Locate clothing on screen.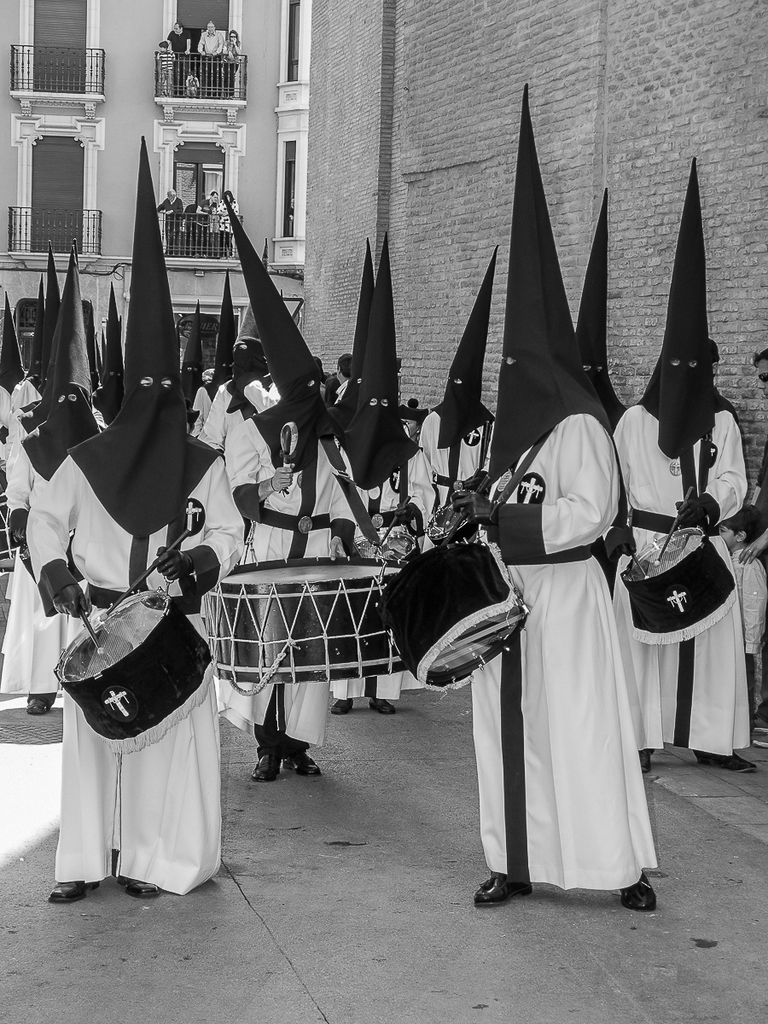
On screen at select_region(35, 414, 249, 907).
